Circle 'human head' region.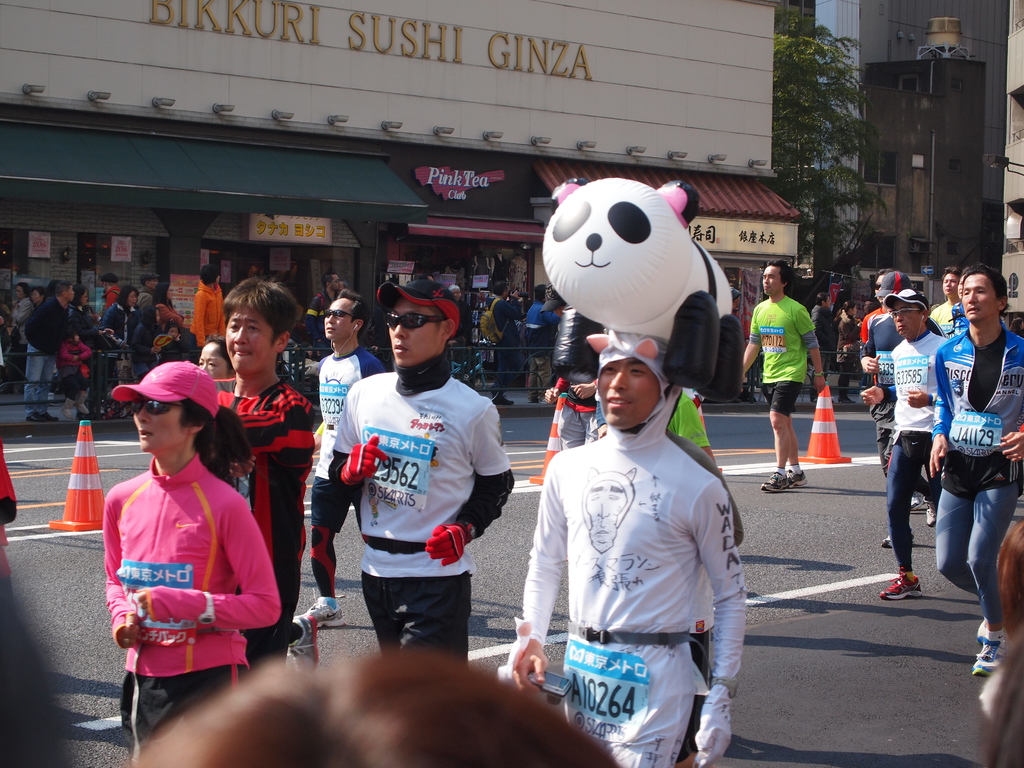
Region: box(890, 288, 933, 337).
